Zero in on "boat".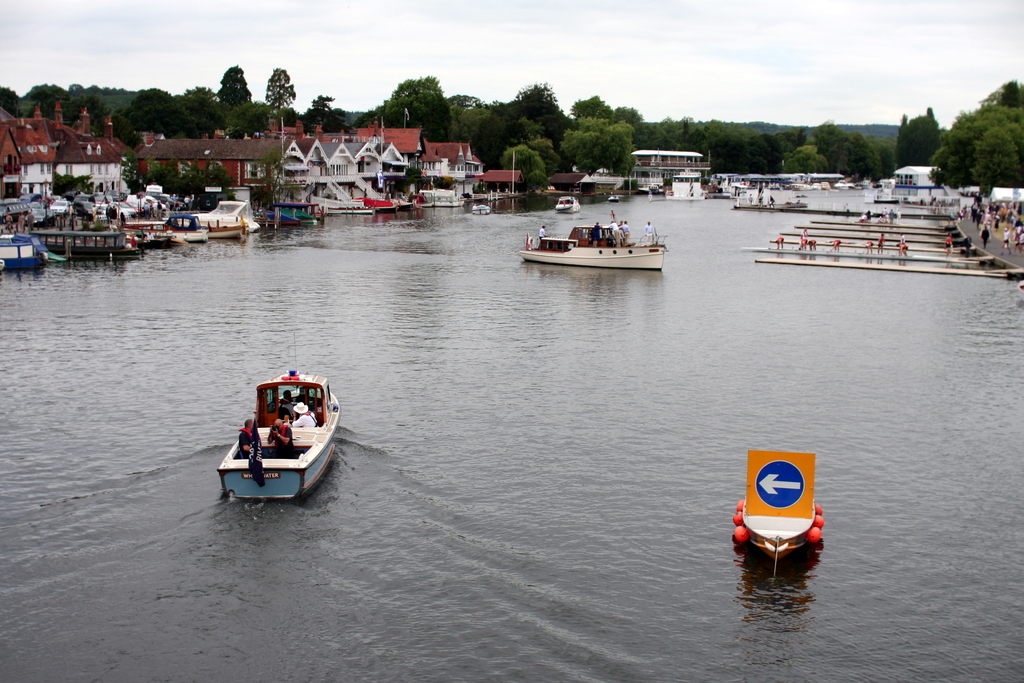
Zeroed in: region(553, 193, 581, 211).
